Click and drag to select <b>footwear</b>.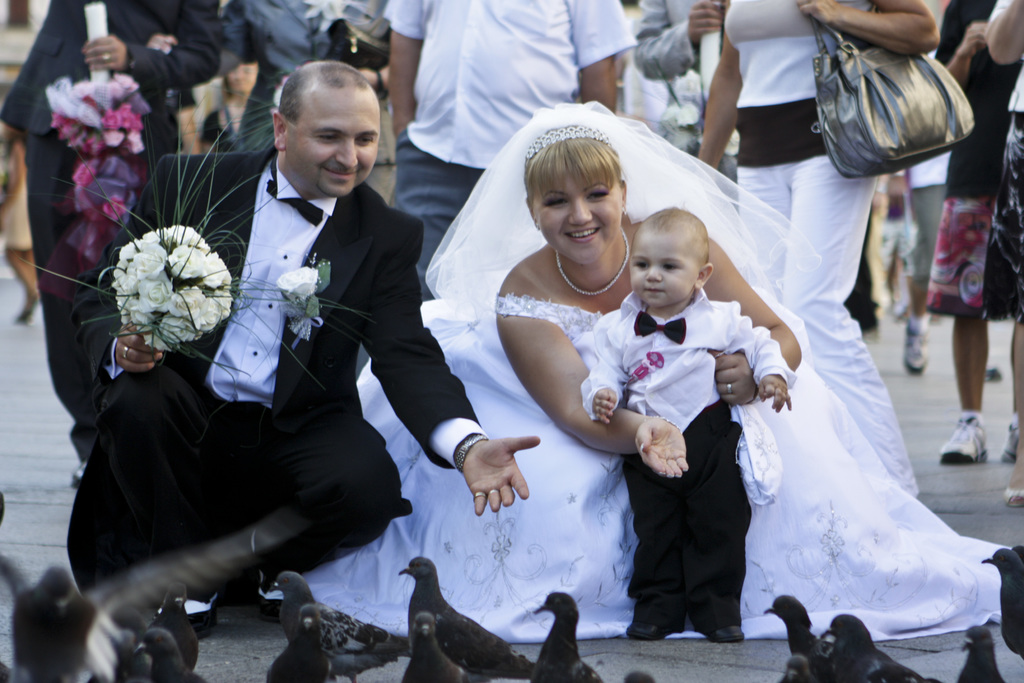
Selection: [903,320,933,375].
